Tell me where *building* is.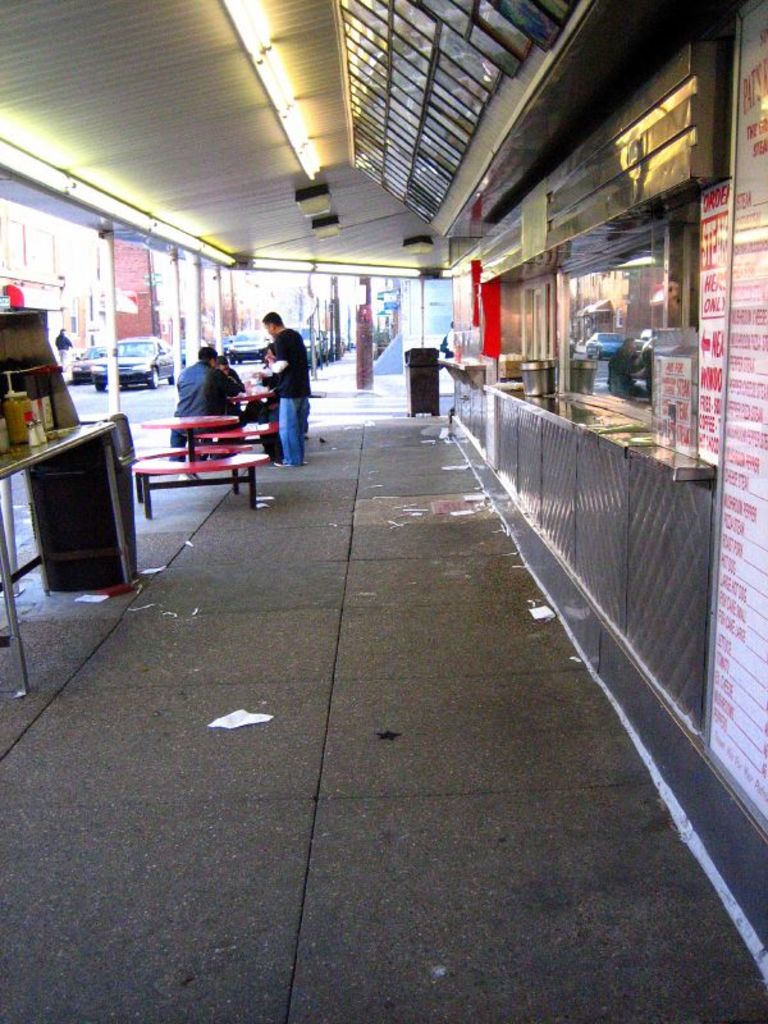
*building* is at detection(0, 0, 767, 852).
